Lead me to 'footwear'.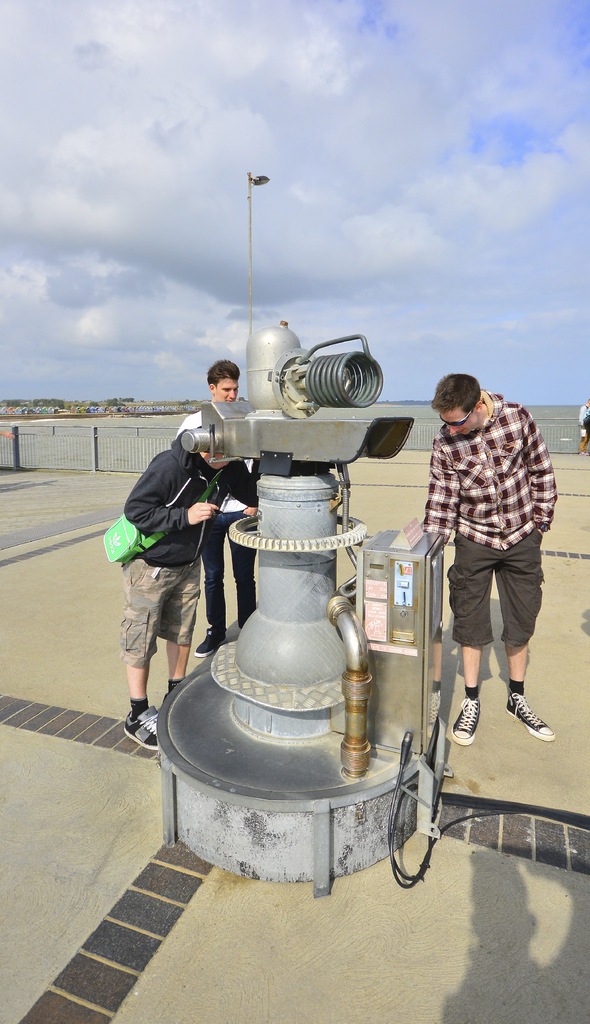
Lead to box=[450, 694, 481, 745].
